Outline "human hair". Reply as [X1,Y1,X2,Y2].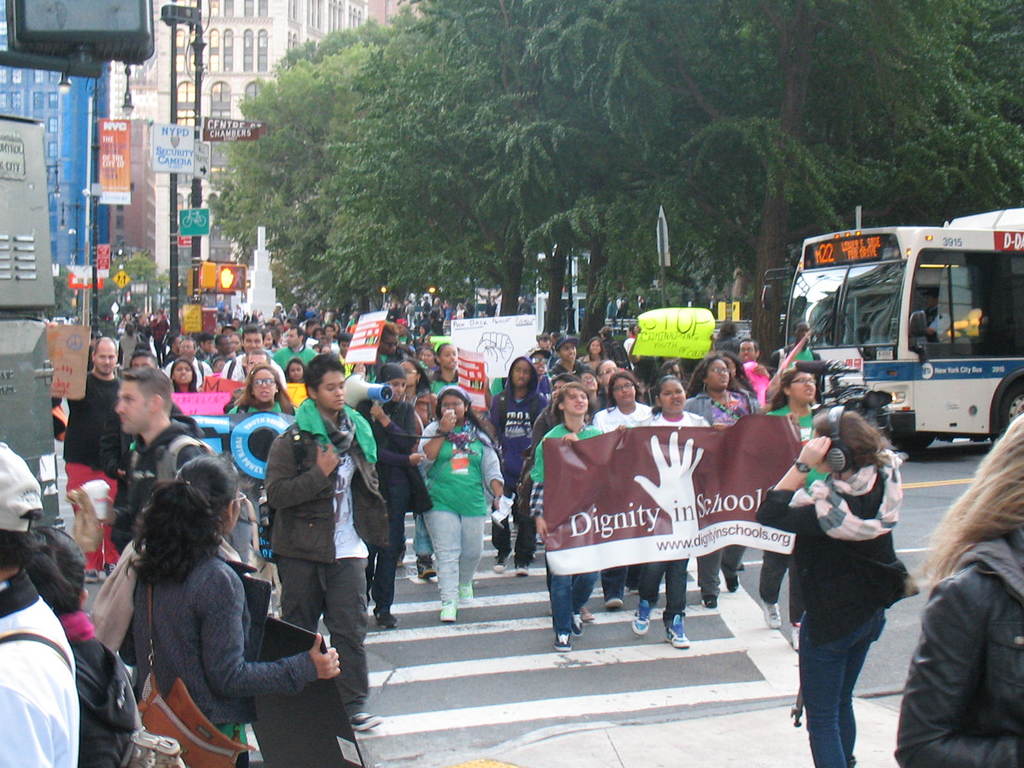
[718,322,734,340].
